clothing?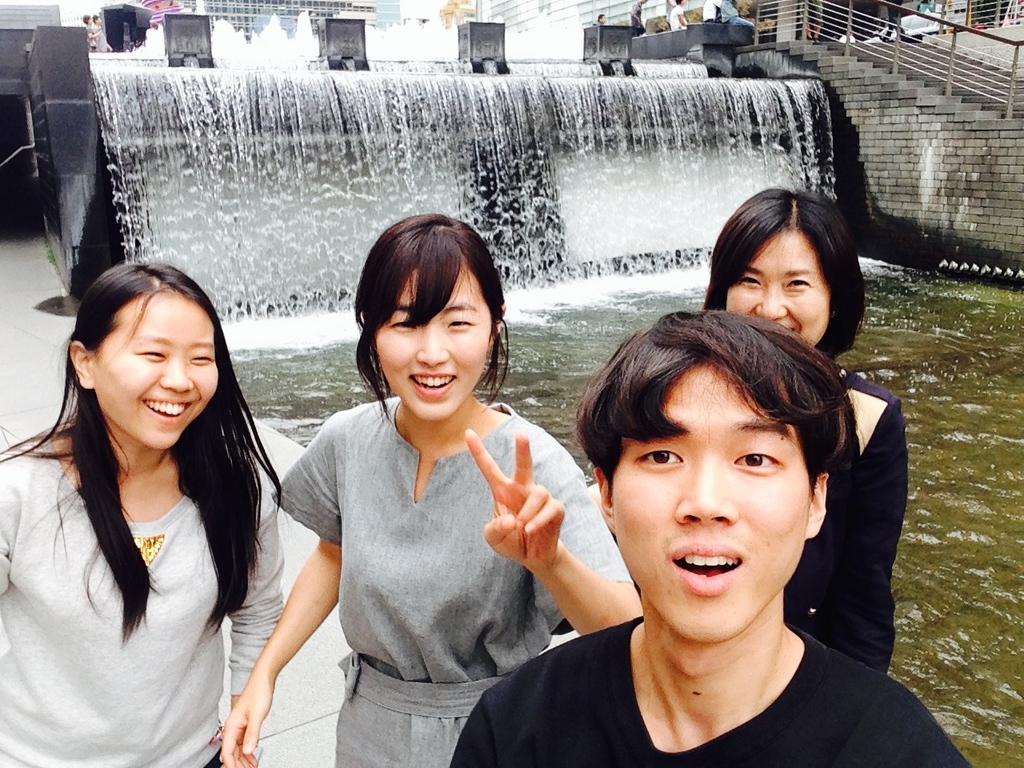
region(706, 0, 719, 19)
